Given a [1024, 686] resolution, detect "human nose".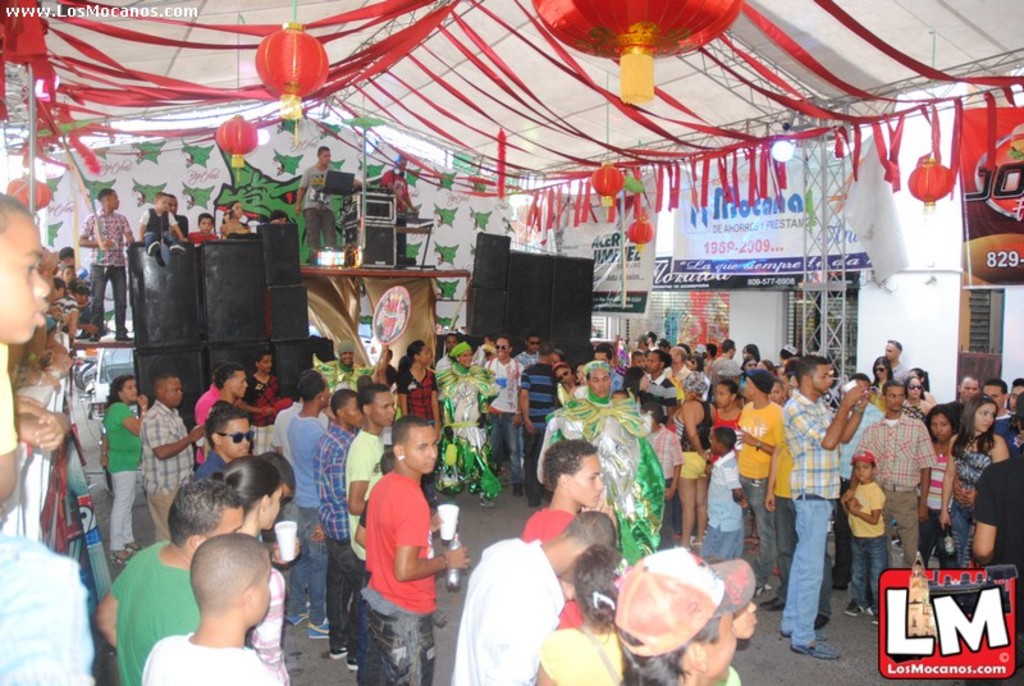
x1=596 y1=380 x2=599 y2=387.
